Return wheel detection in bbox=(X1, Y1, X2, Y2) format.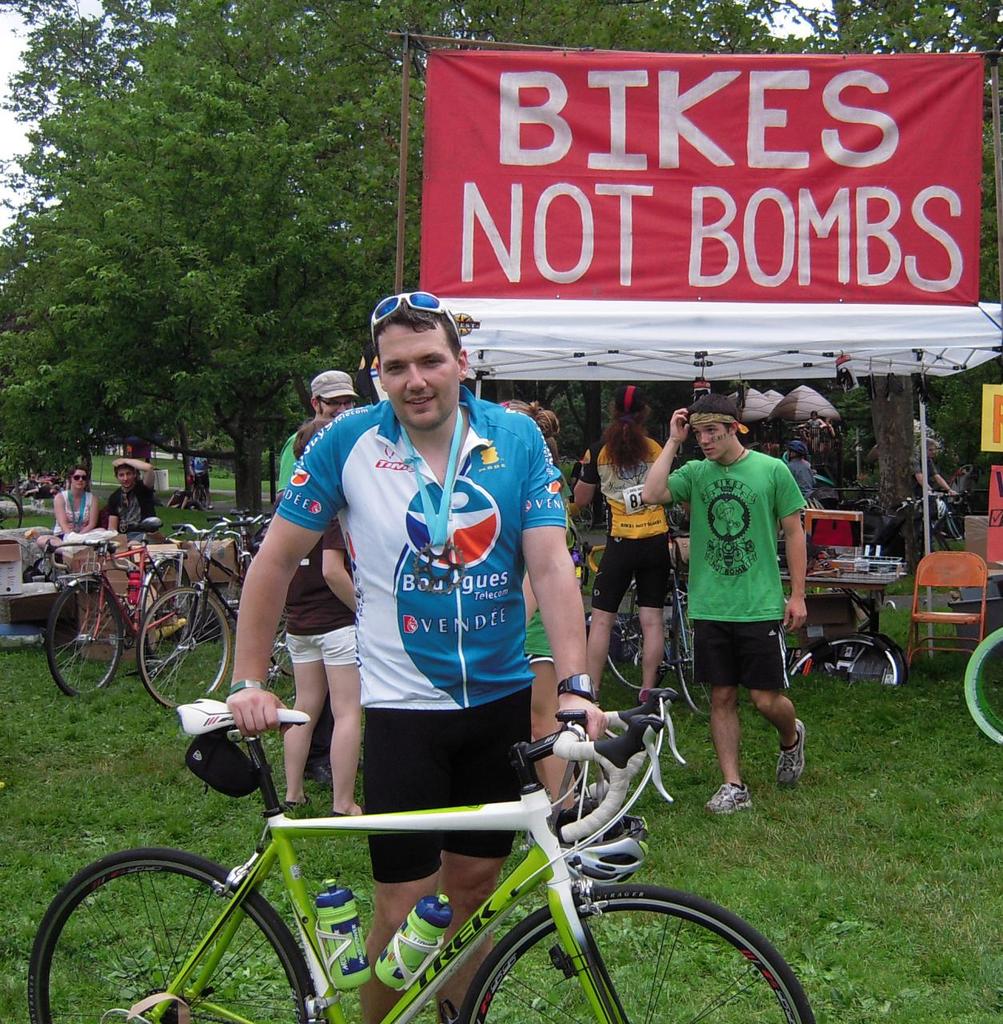
bbox=(150, 562, 188, 630).
